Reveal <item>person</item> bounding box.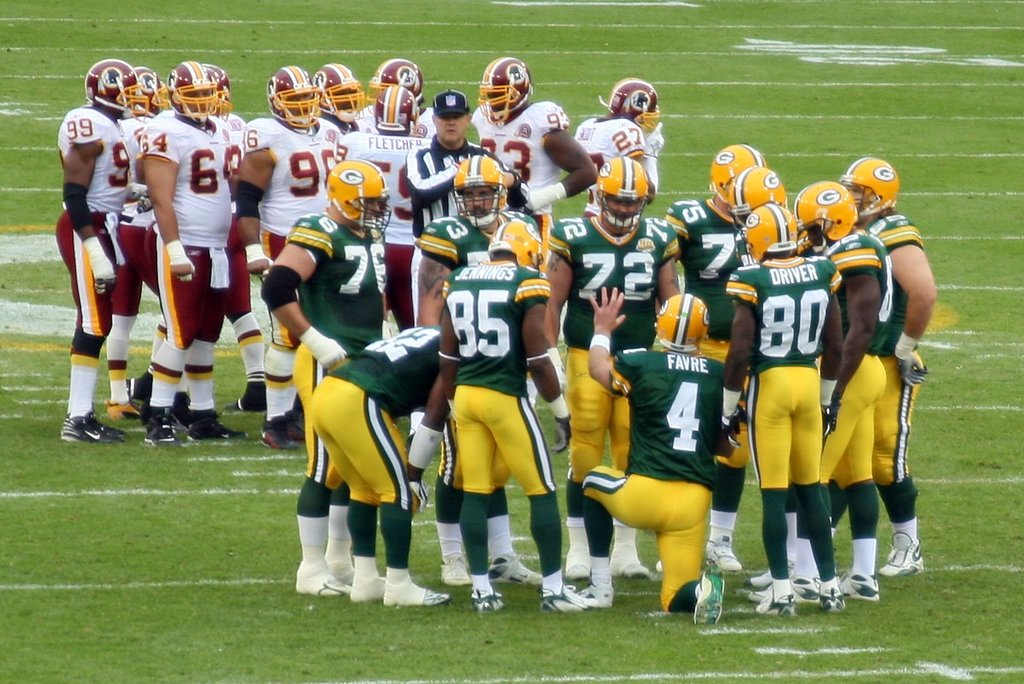
Revealed: x1=468, y1=57, x2=599, y2=245.
